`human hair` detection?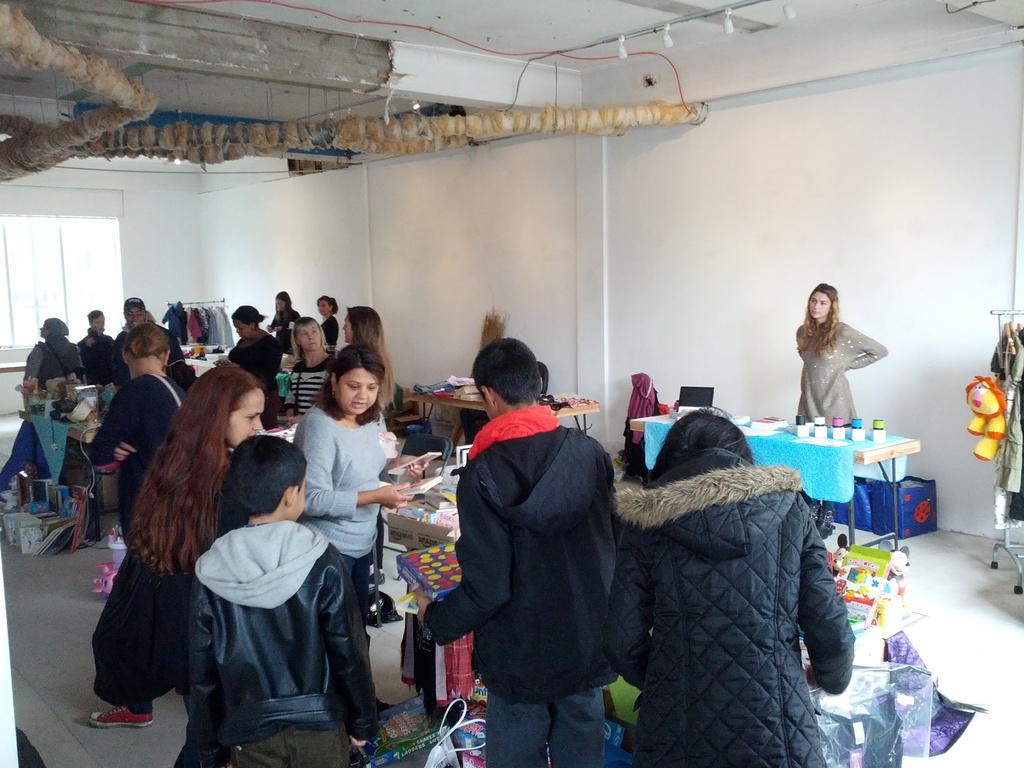
[left=122, top=321, right=169, bottom=360]
